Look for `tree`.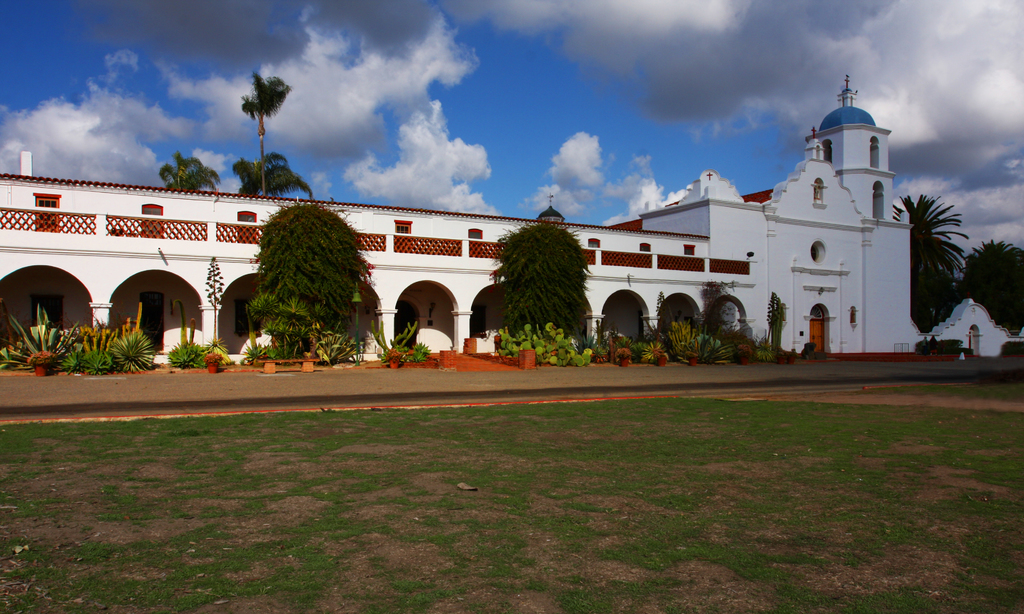
Found: (223, 130, 312, 207).
